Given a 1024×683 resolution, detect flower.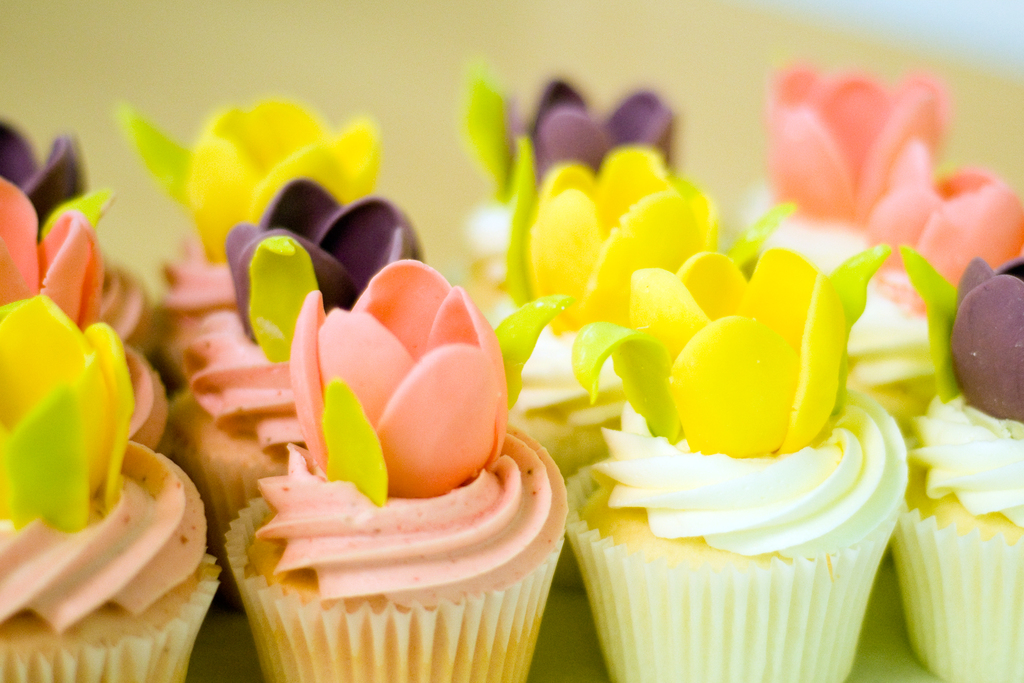
left=464, top=73, right=686, bottom=243.
